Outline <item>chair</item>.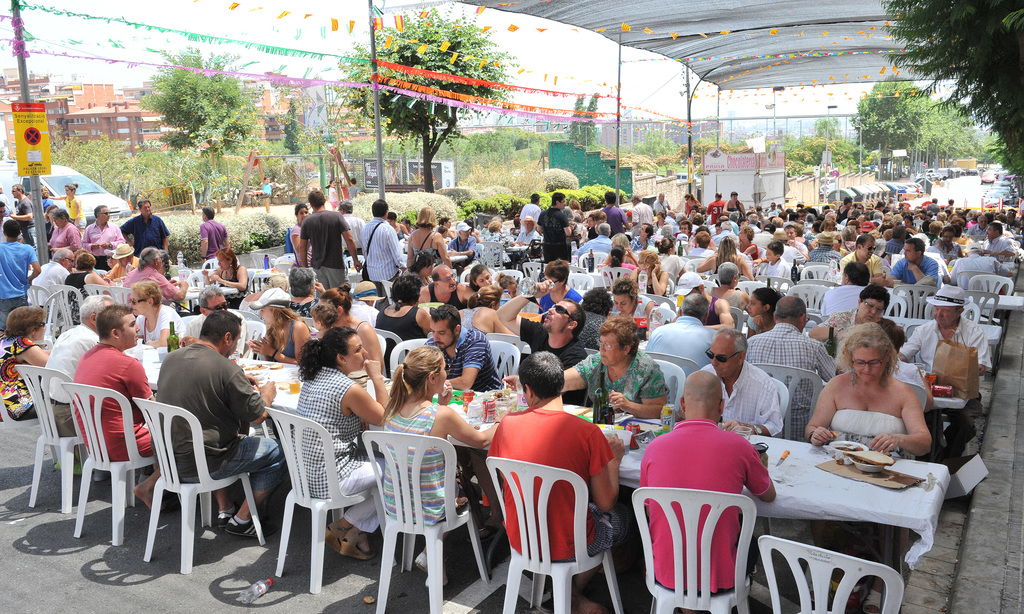
Outline: region(38, 282, 77, 344).
